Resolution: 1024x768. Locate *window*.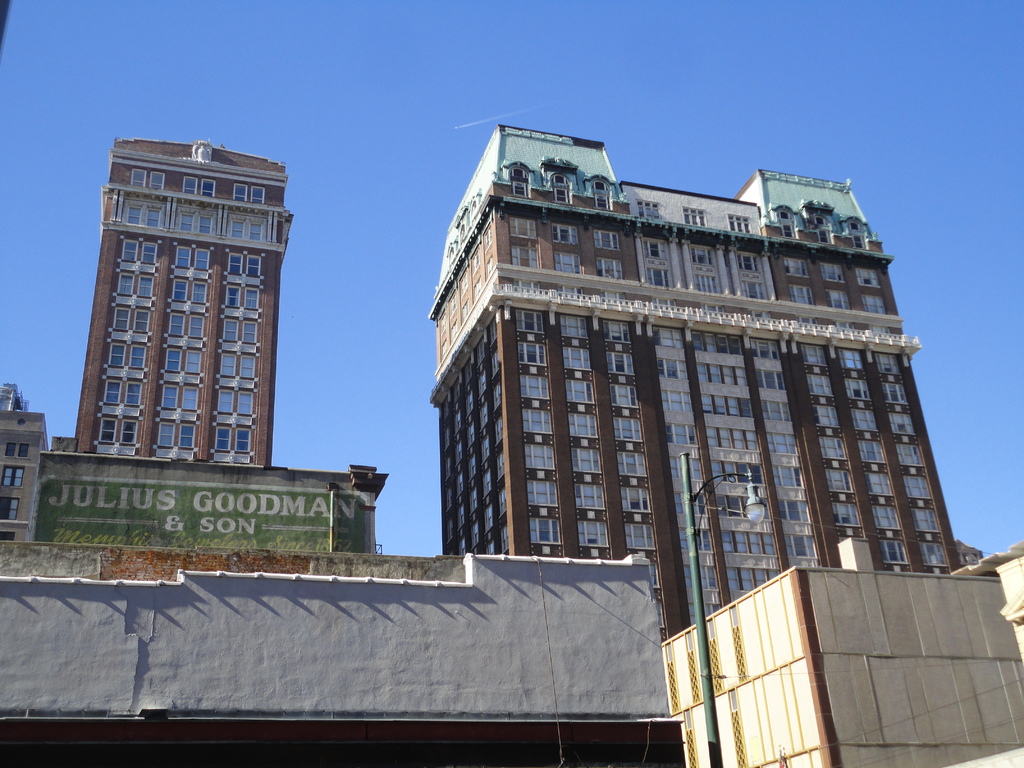
x1=1, y1=463, x2=22, y2=486.
